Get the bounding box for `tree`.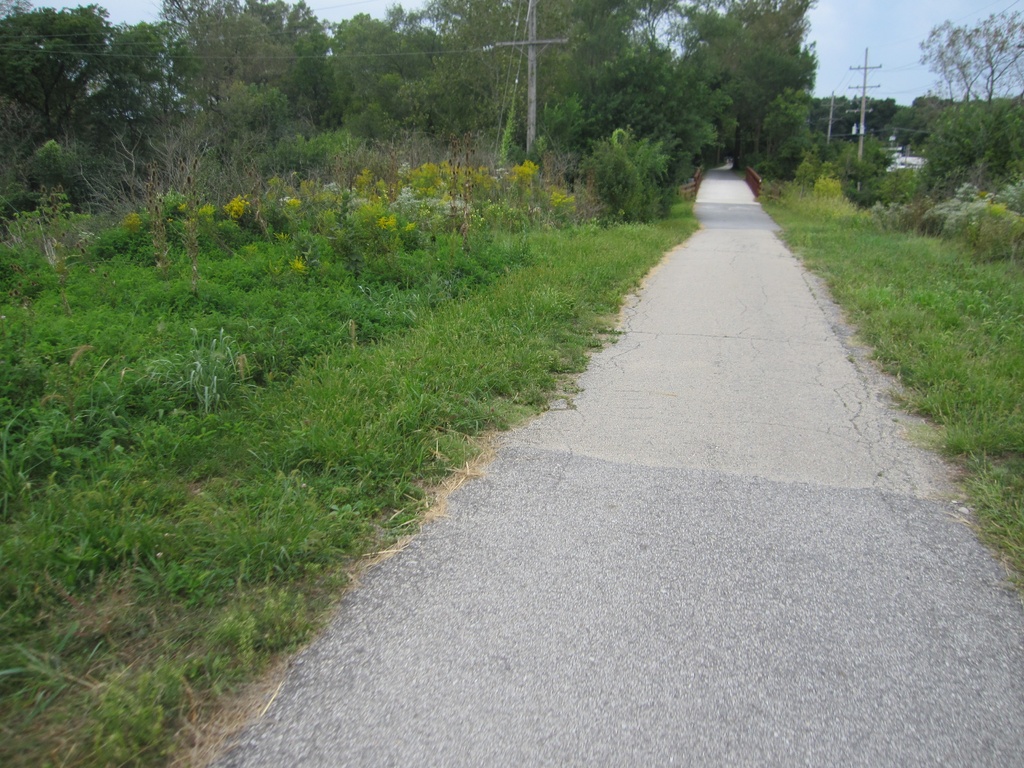
[806,86,888,141].
